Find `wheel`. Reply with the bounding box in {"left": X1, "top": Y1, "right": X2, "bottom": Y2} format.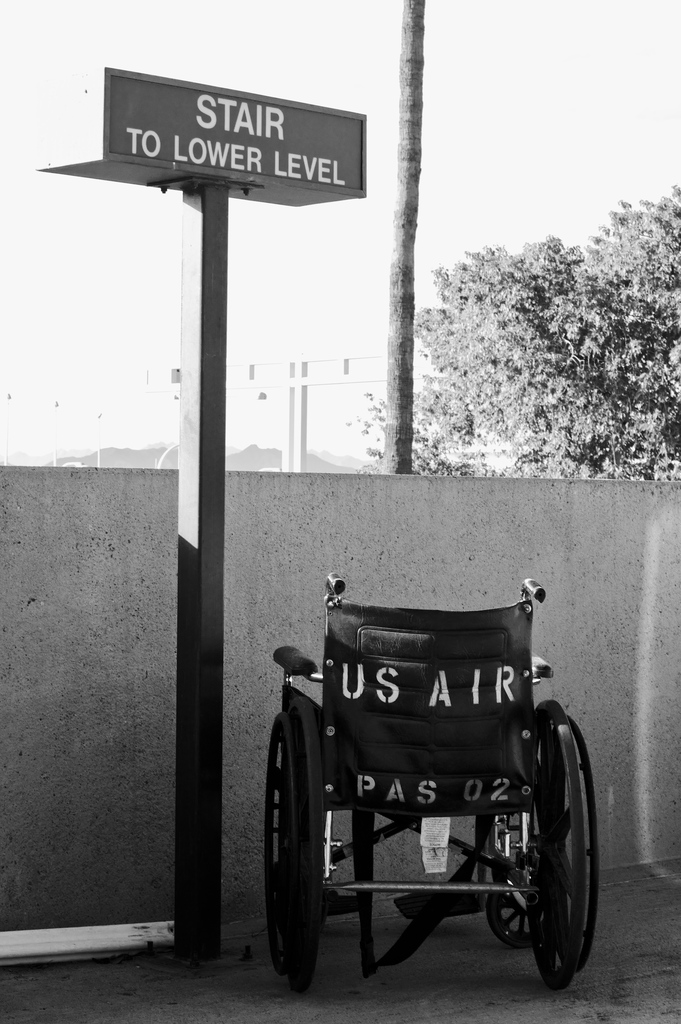
{"left": 510, "top": 749, "right": 598, "bottom": 989}.
